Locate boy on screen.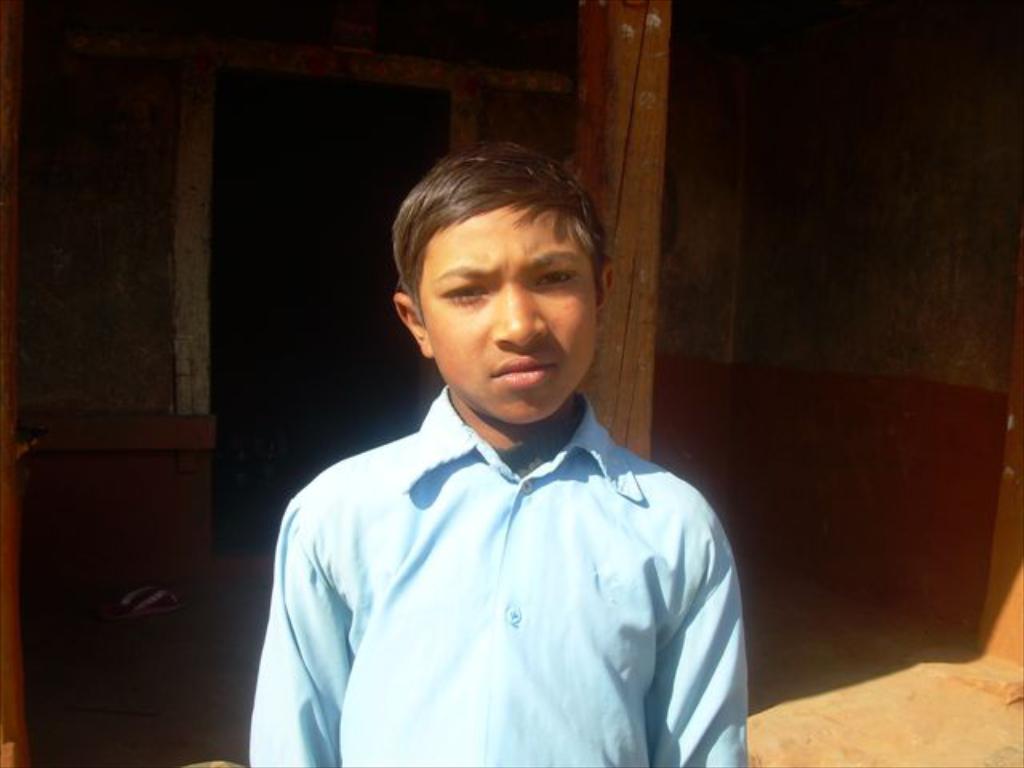
On screen at 259,139,733,767.
